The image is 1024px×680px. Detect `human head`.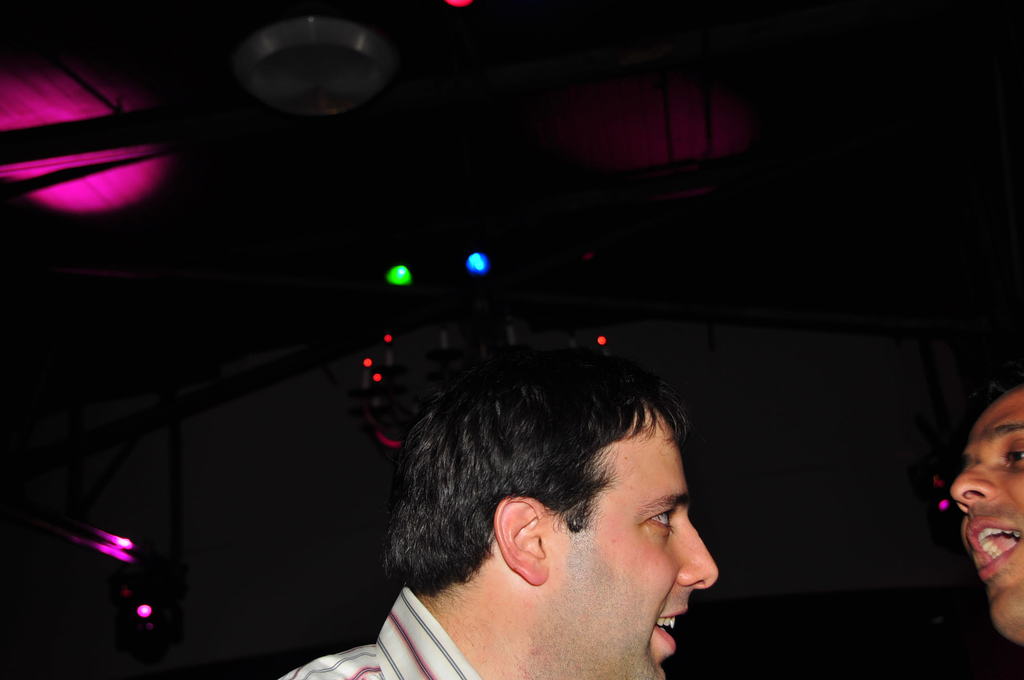
Detection: left=934, top=410, right=1023, bottom=583.
